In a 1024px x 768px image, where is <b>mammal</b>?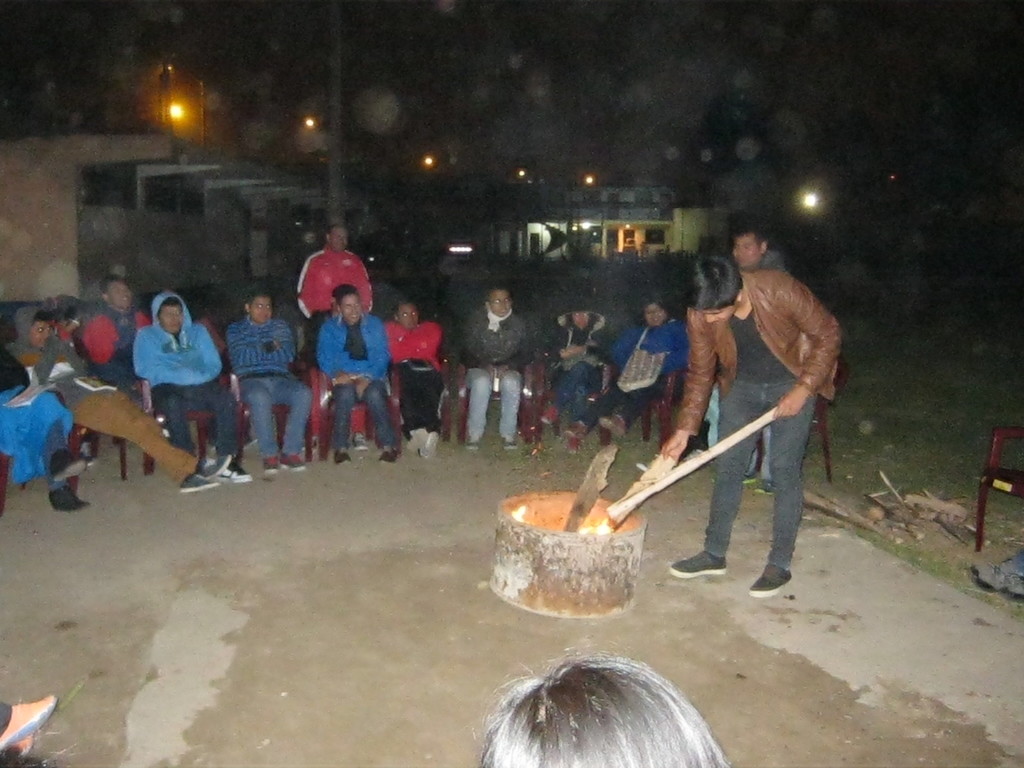
detection(0, 694, 60, 767).
